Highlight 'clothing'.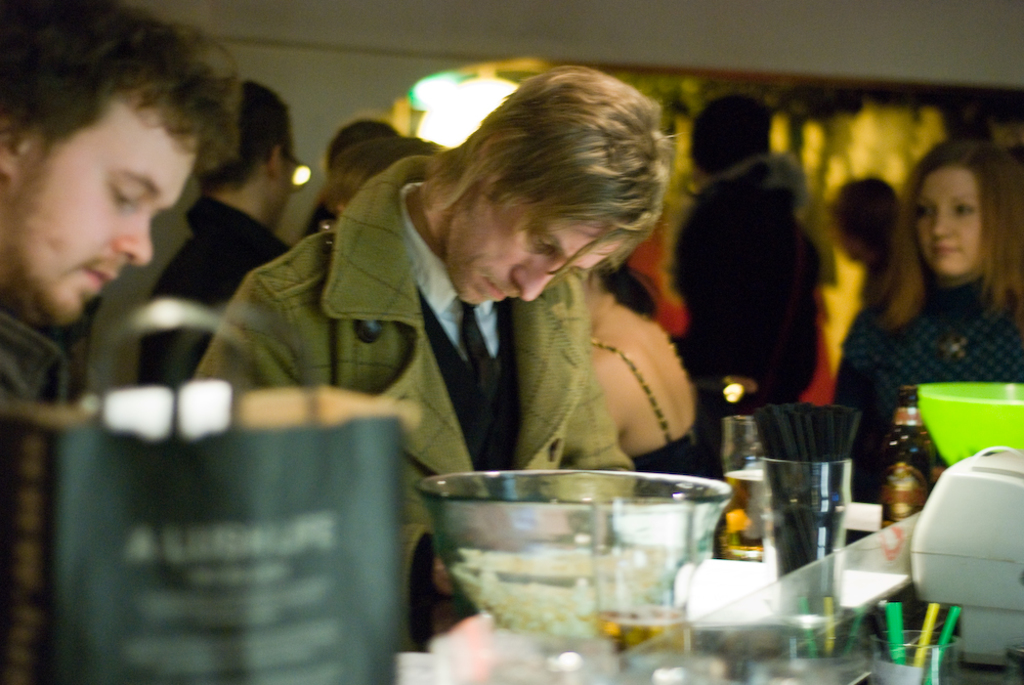
Highlighted region: box(193, 155, 635, 653).
